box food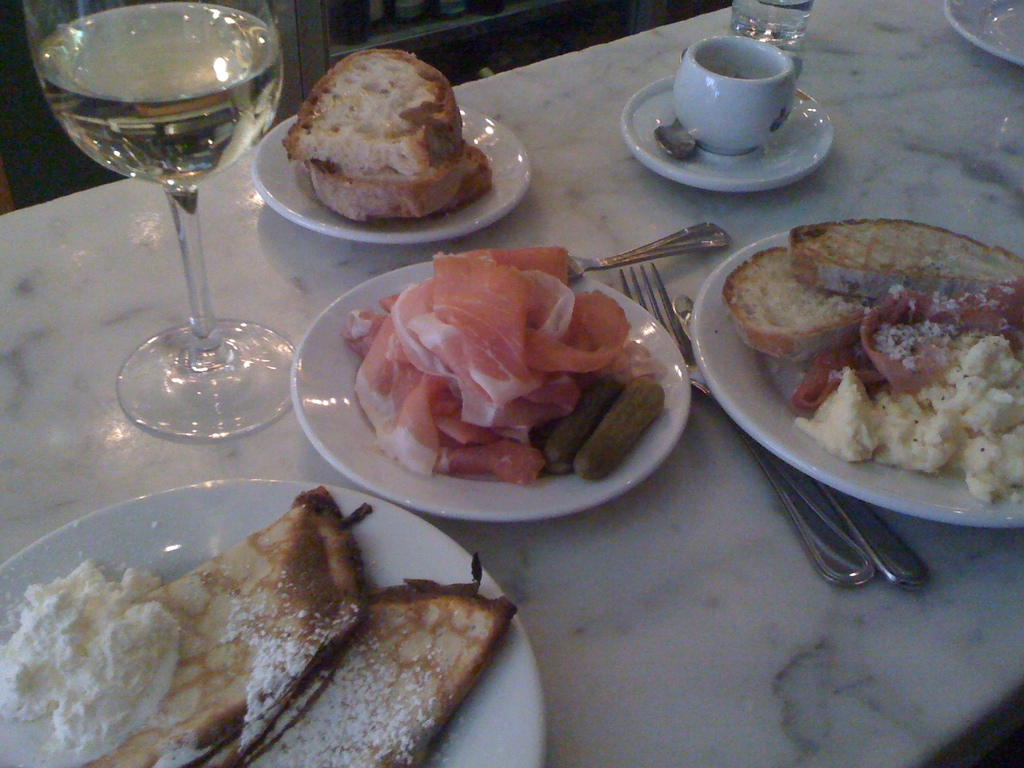
rect(342, 246, 664, 490)
